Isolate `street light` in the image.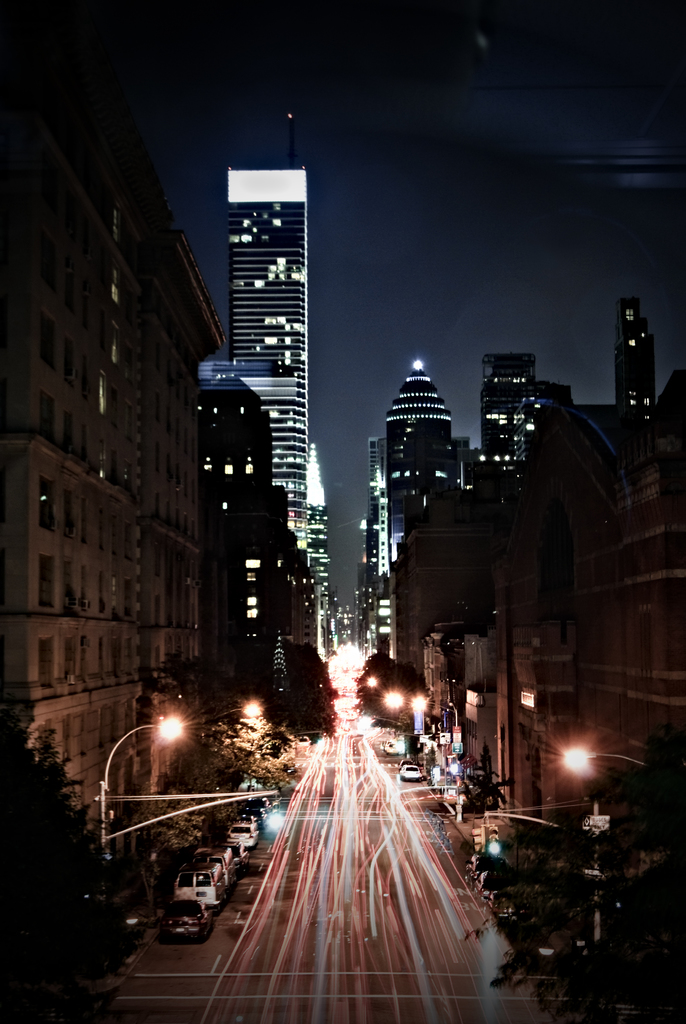
Isolated region: pyautogui.locateOnScreen(383, 695, 419, 716).
